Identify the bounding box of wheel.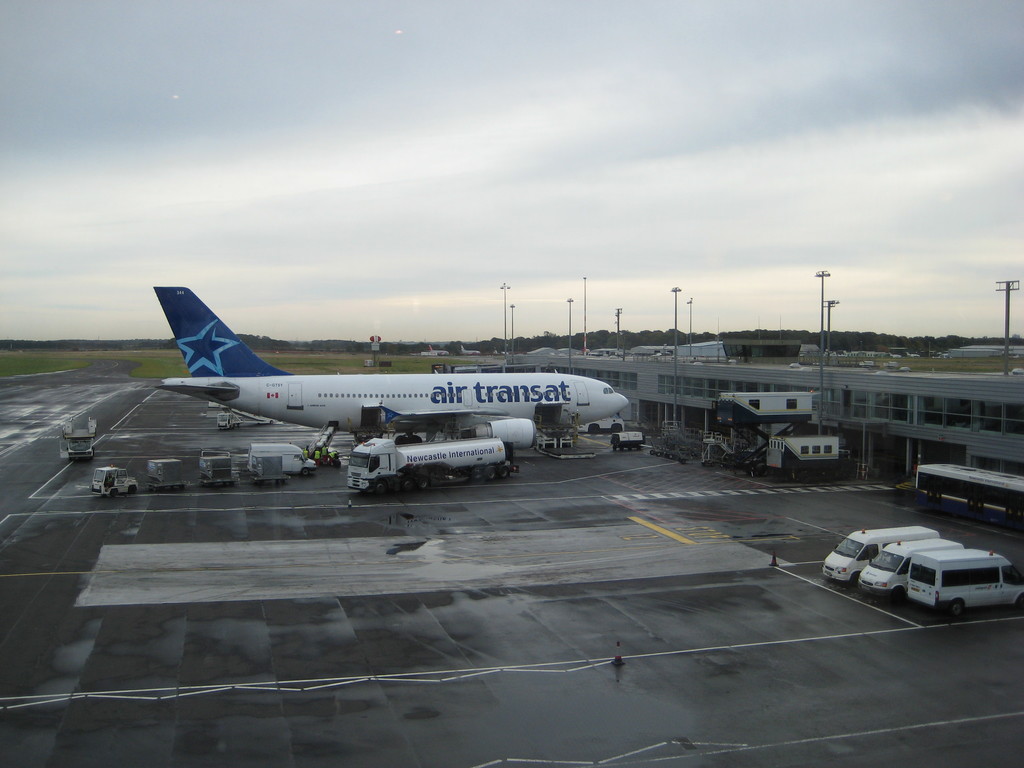
(179, 486, 181, 490).
